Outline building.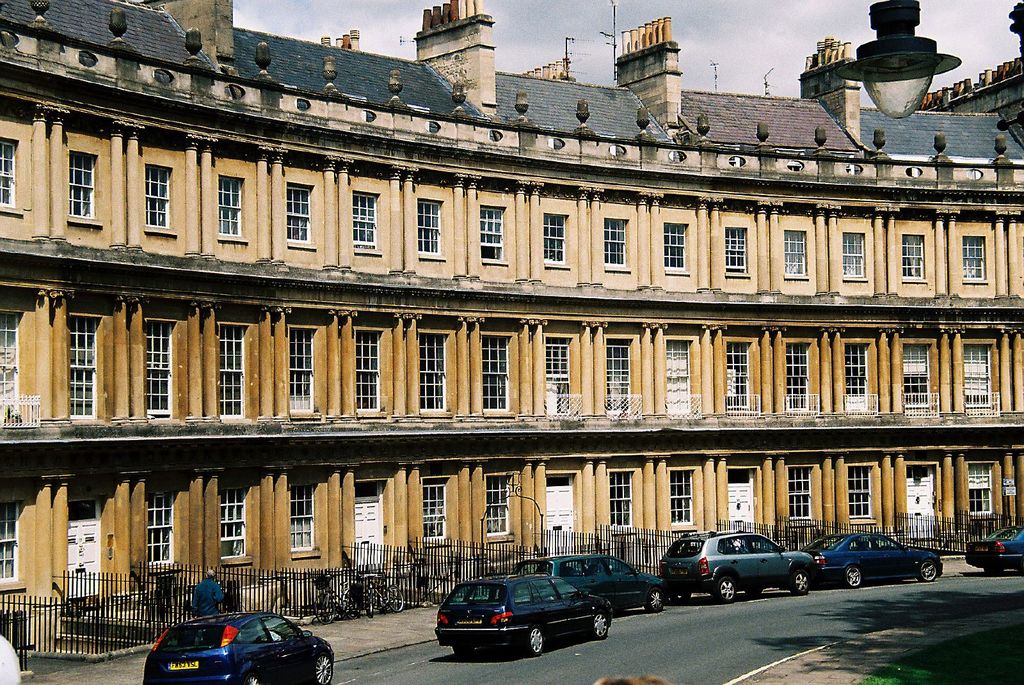
Outline: [0,0,1023,684].
